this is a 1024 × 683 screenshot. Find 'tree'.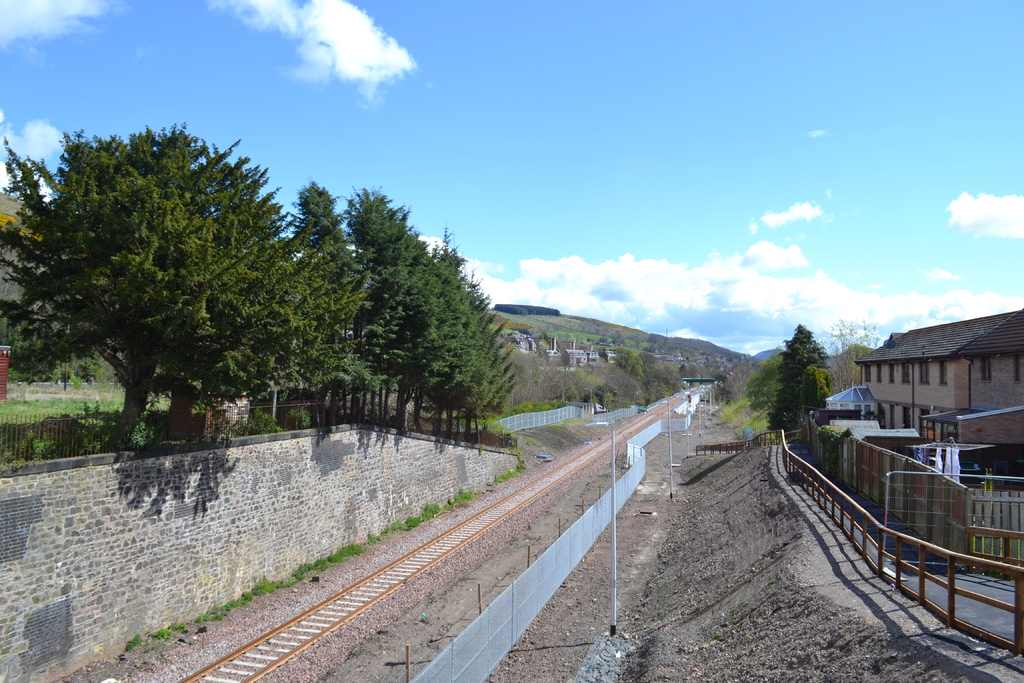
Bounding box: 611, 345, 648, 384.
